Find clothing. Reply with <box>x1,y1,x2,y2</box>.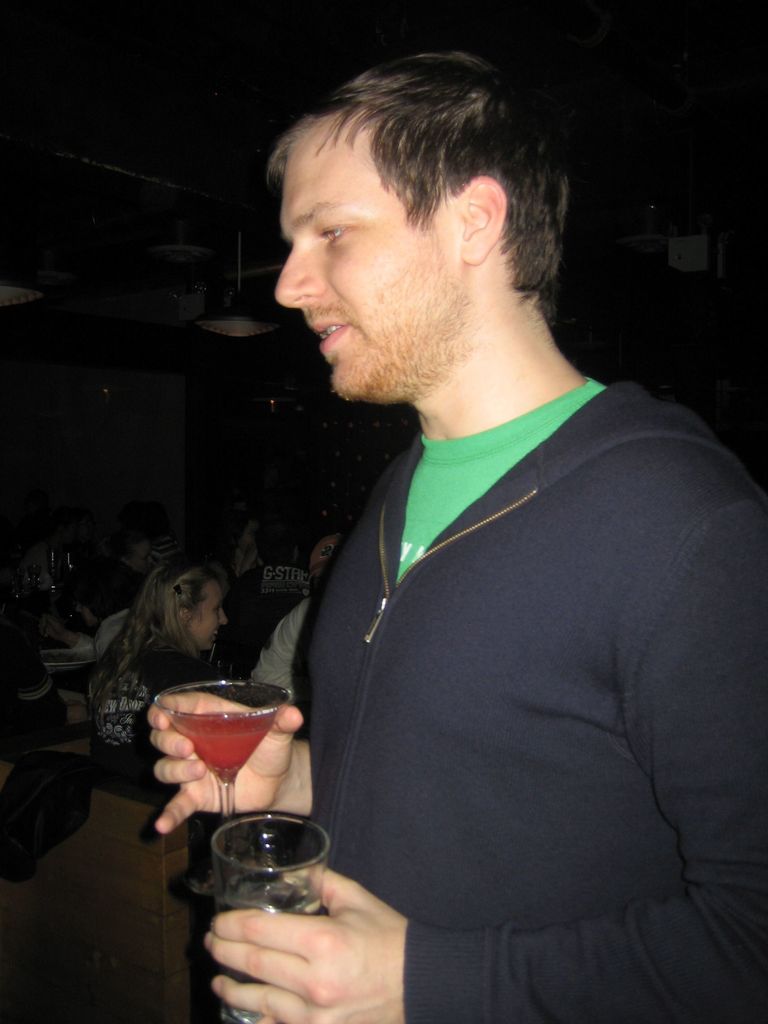
<box>265,295,734,1023</box>.
